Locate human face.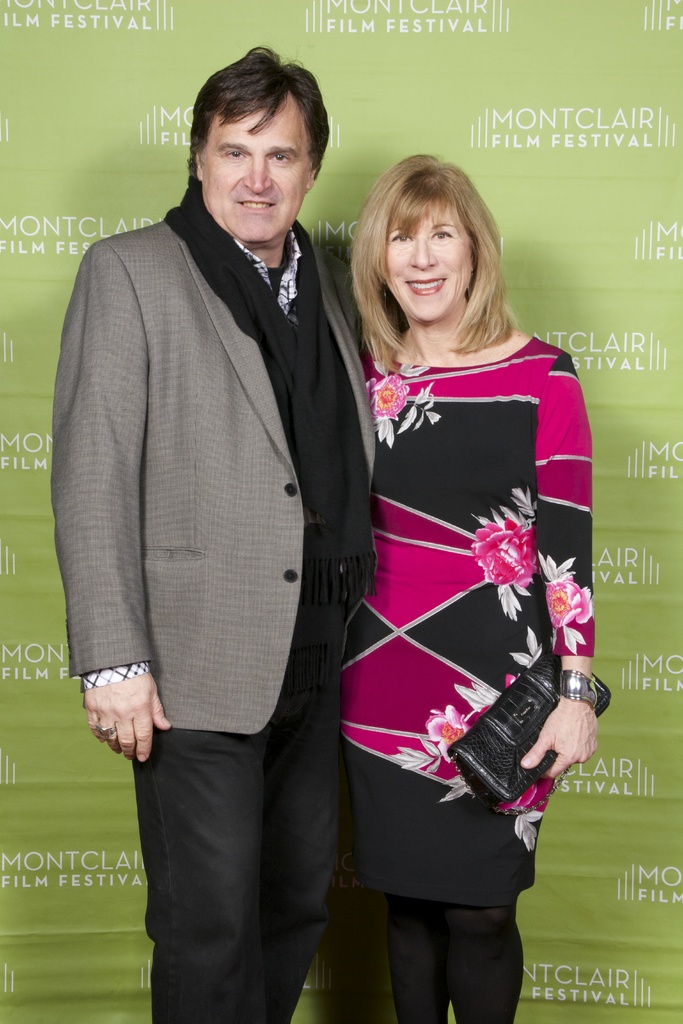
Bounding box: [198, 99, 305, 244].
